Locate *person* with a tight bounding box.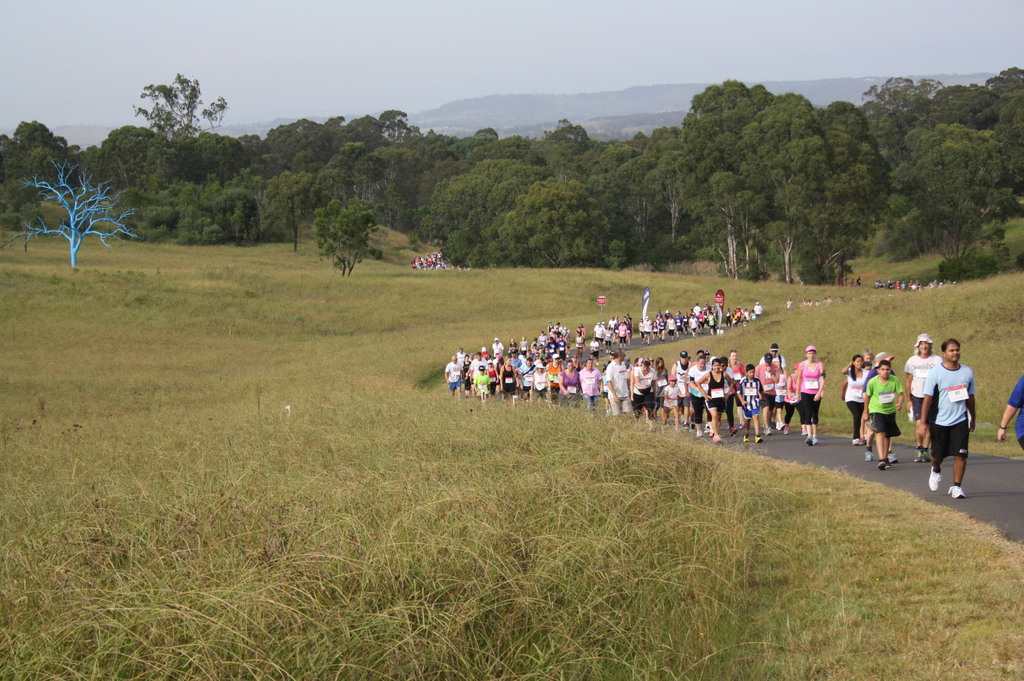
locate(920, 330, 988, 502).
